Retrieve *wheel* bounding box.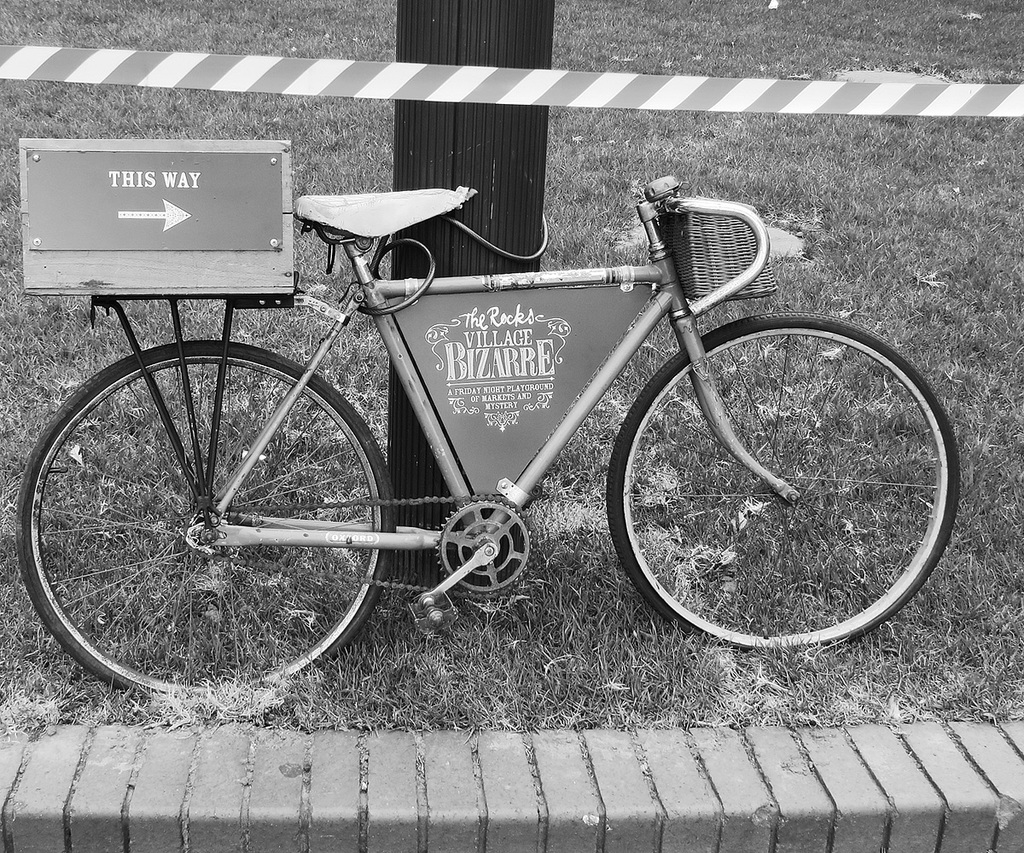
Bounding box: crop(33, 316, 401, 670).
